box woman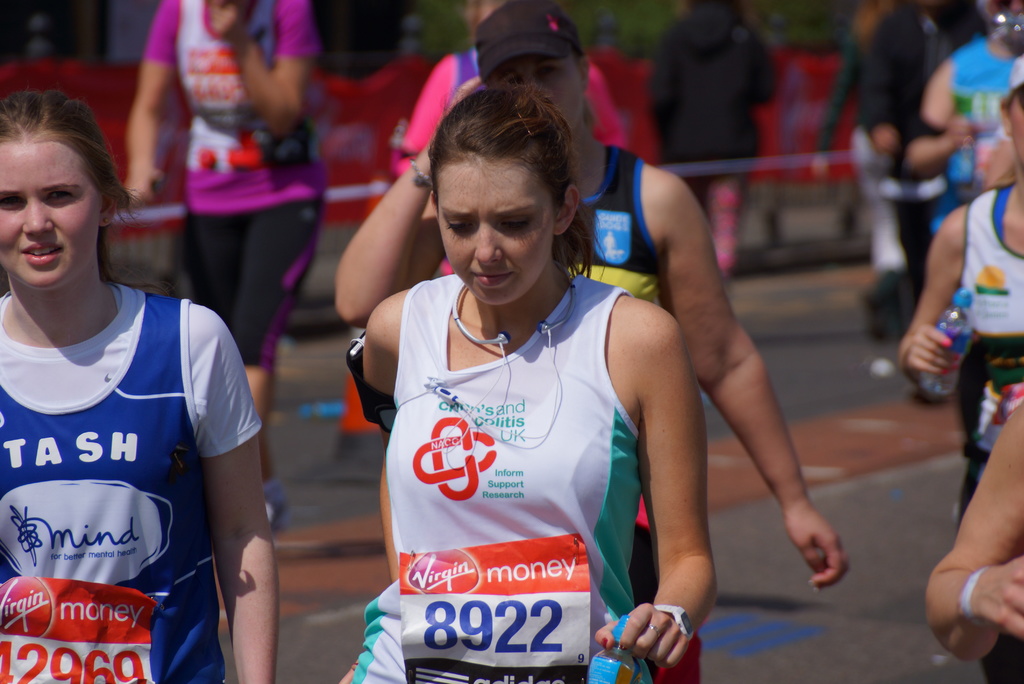
[0, 86, 281, 683]
